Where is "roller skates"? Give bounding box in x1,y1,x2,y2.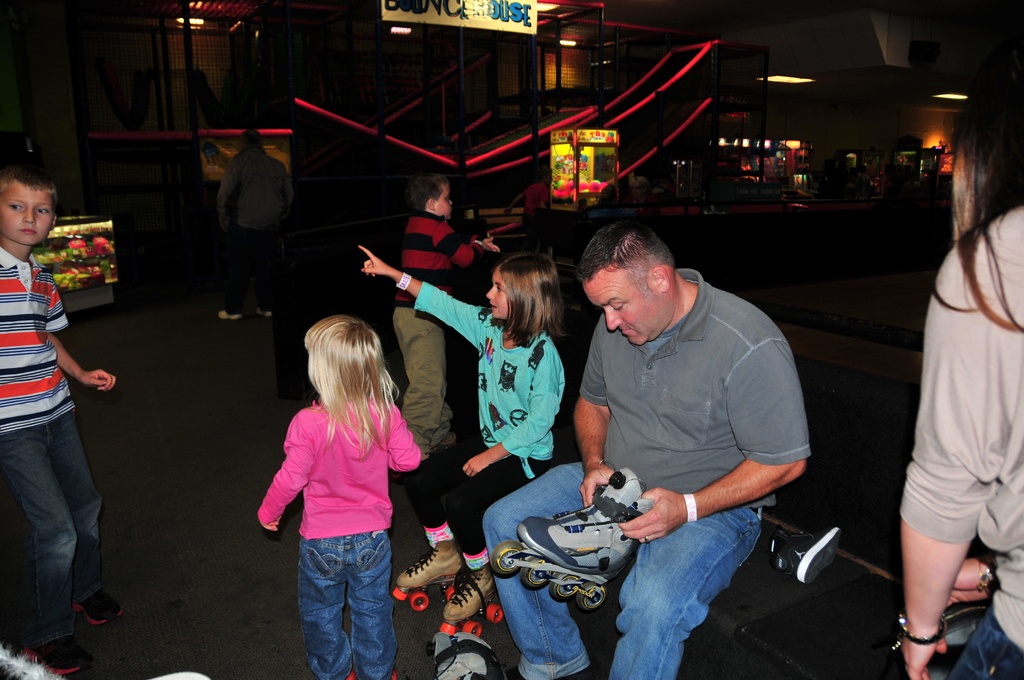
396,540,470,614.
